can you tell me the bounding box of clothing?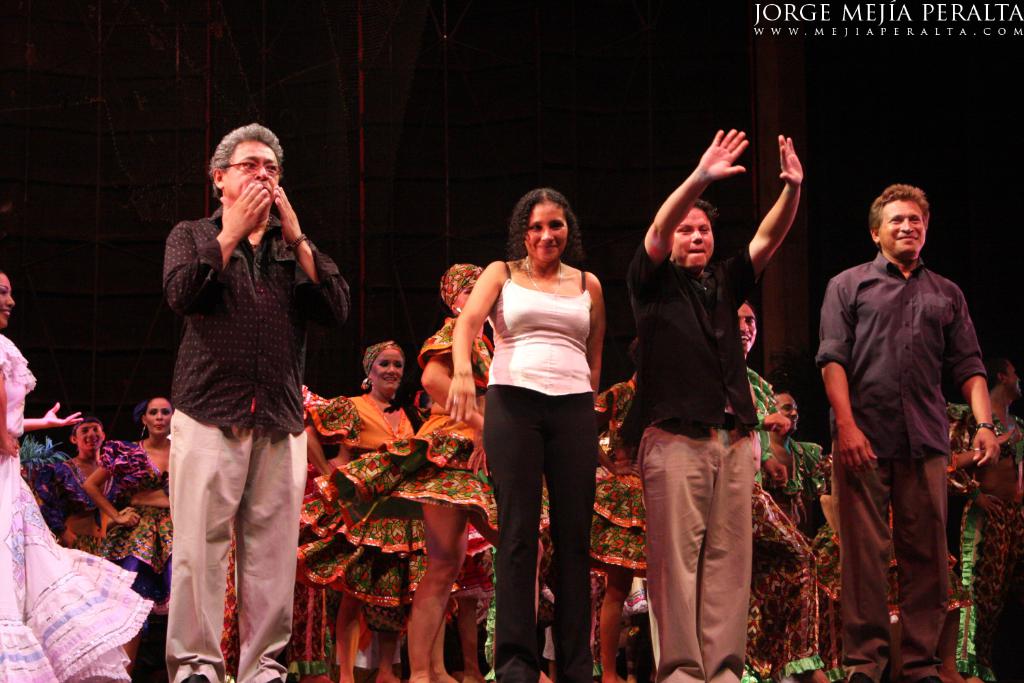
<bbox>163, 195, 352, 682</bbox>.
